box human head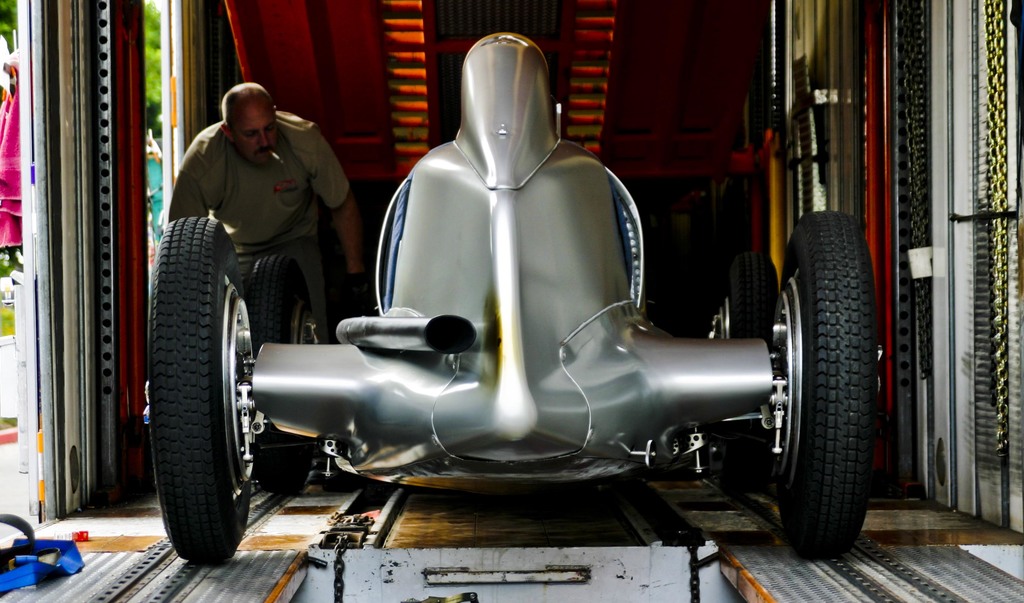
{"left": 219, "top": 84, "right": 282, "bottom": 150}
